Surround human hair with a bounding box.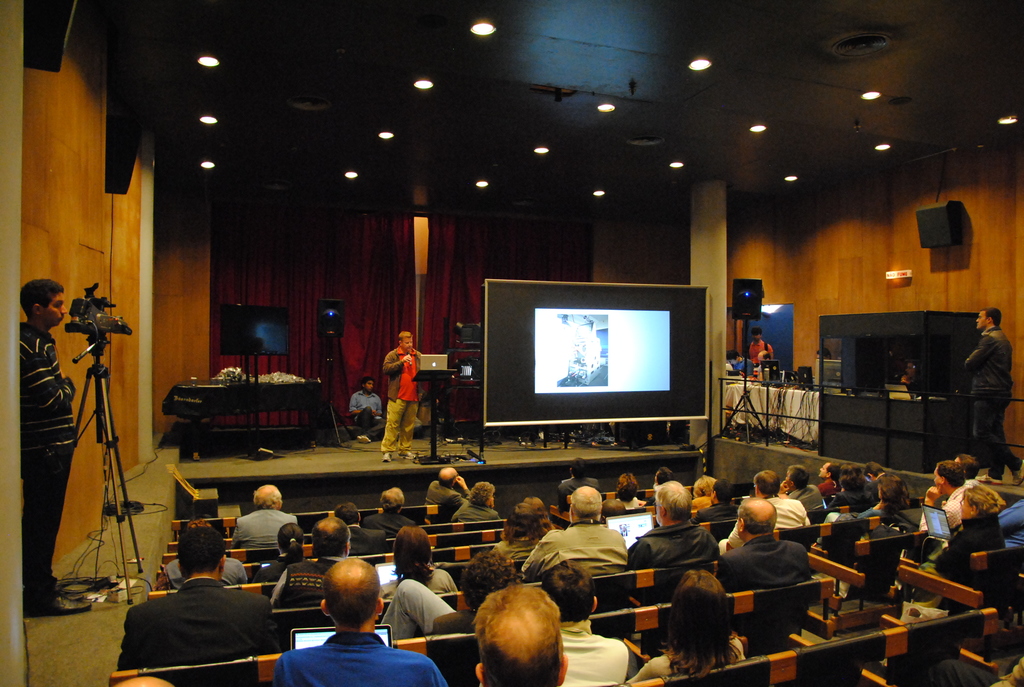
BBox(657, 571, 741, 678).
